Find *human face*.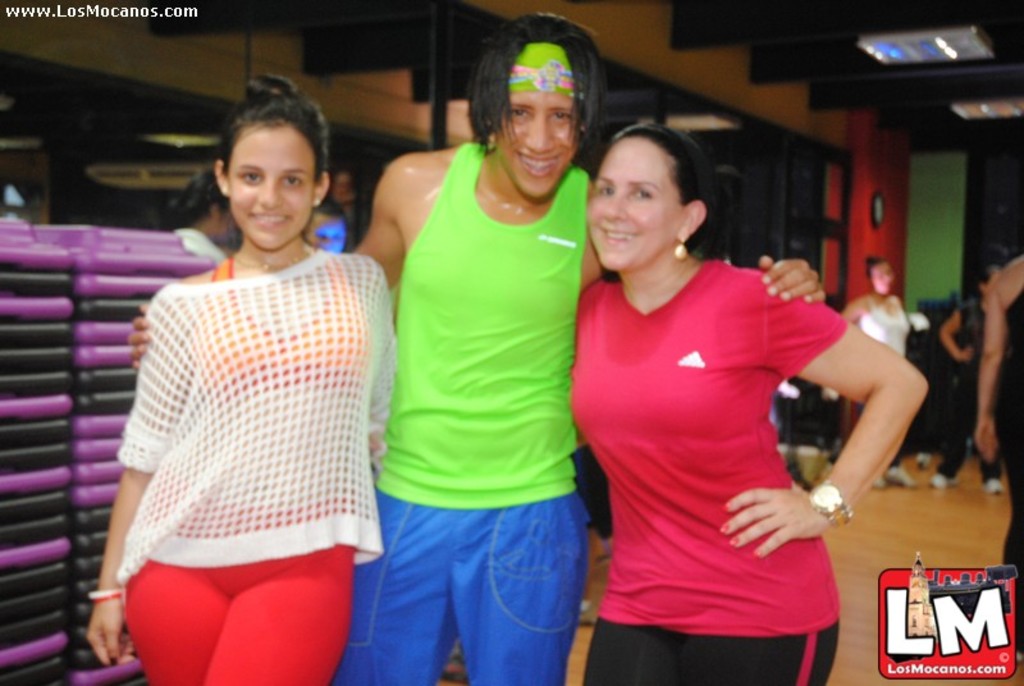
[left=869, top=264, right=891, bottom=294].
